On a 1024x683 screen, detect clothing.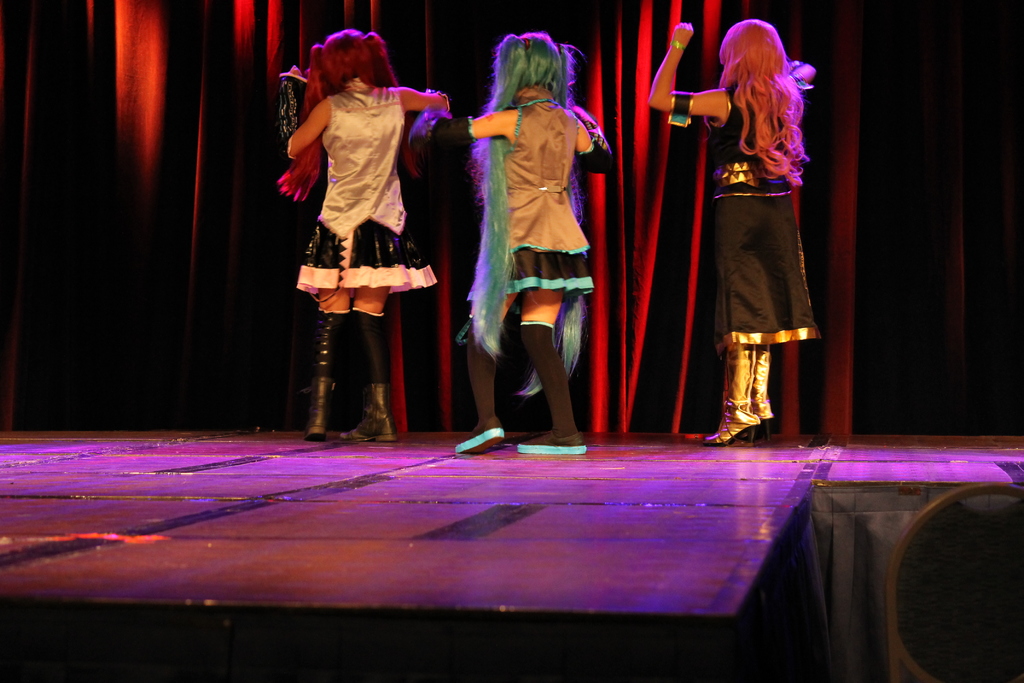
crop(295, 76, 439, 297).
